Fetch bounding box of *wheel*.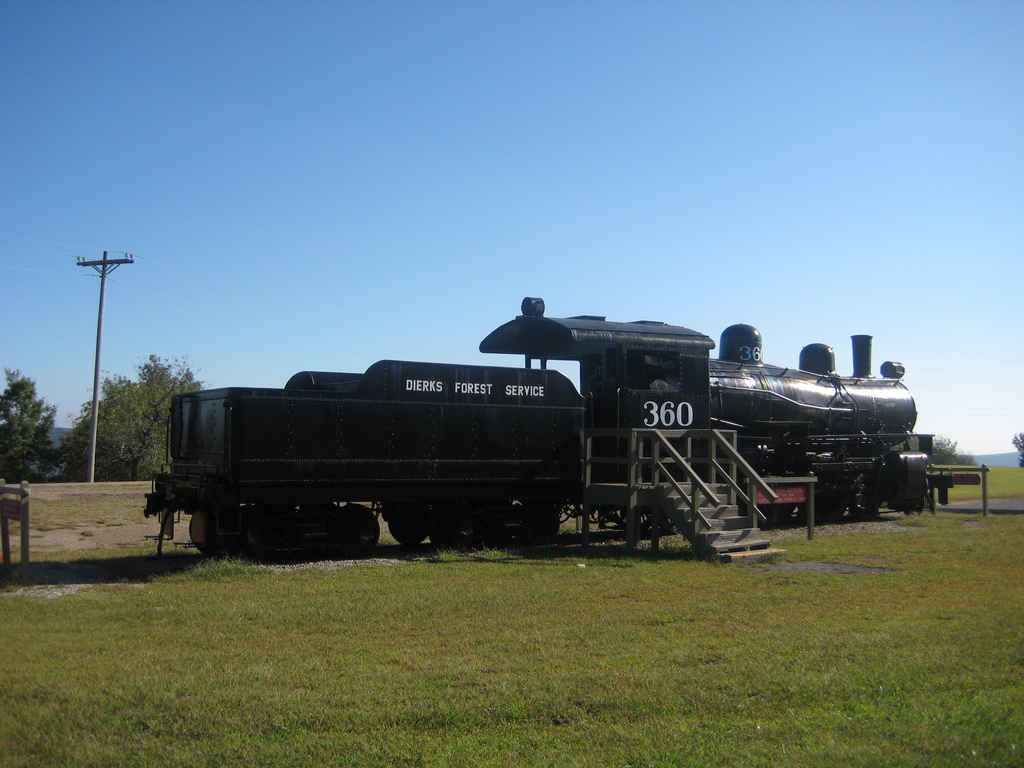
Bbox: detection(257, 504, 301, 554).
